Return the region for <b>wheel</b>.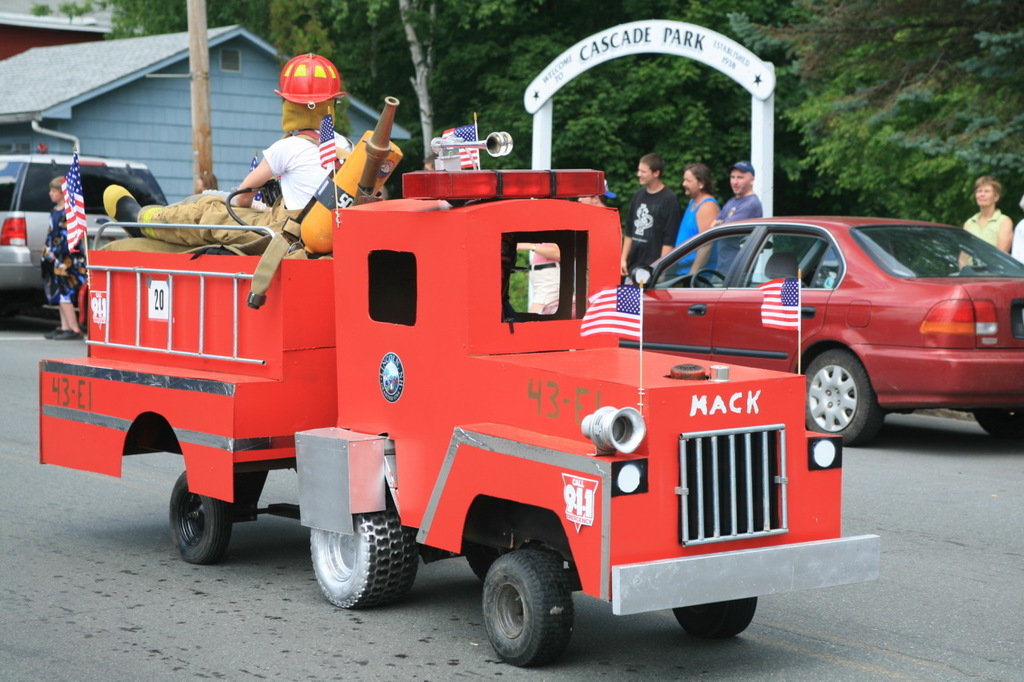
select_region(974, 407, 1023, 439).
